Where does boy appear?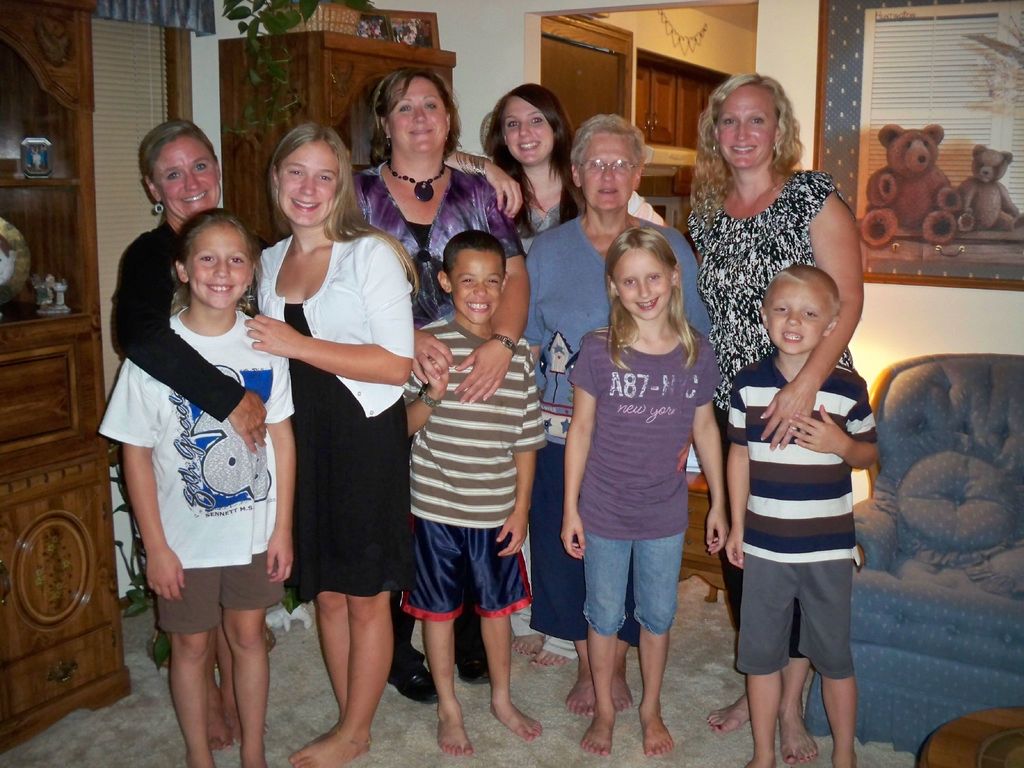
Appears at crop(726, 266, 877, 765).
